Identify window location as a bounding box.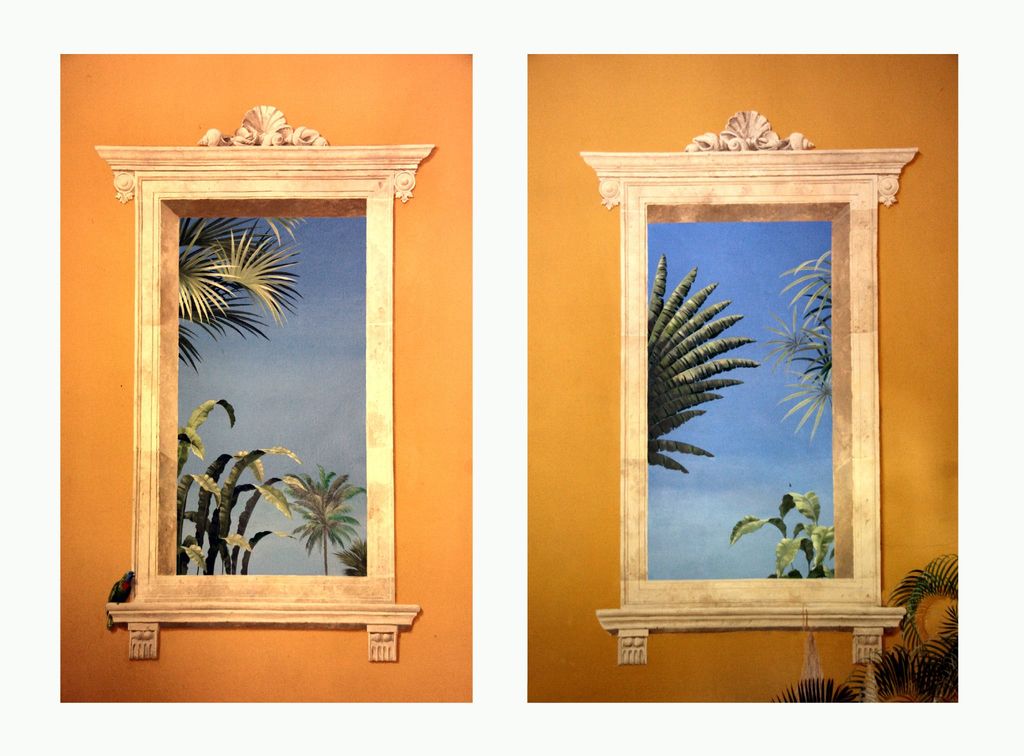
(154,194,373,578).
